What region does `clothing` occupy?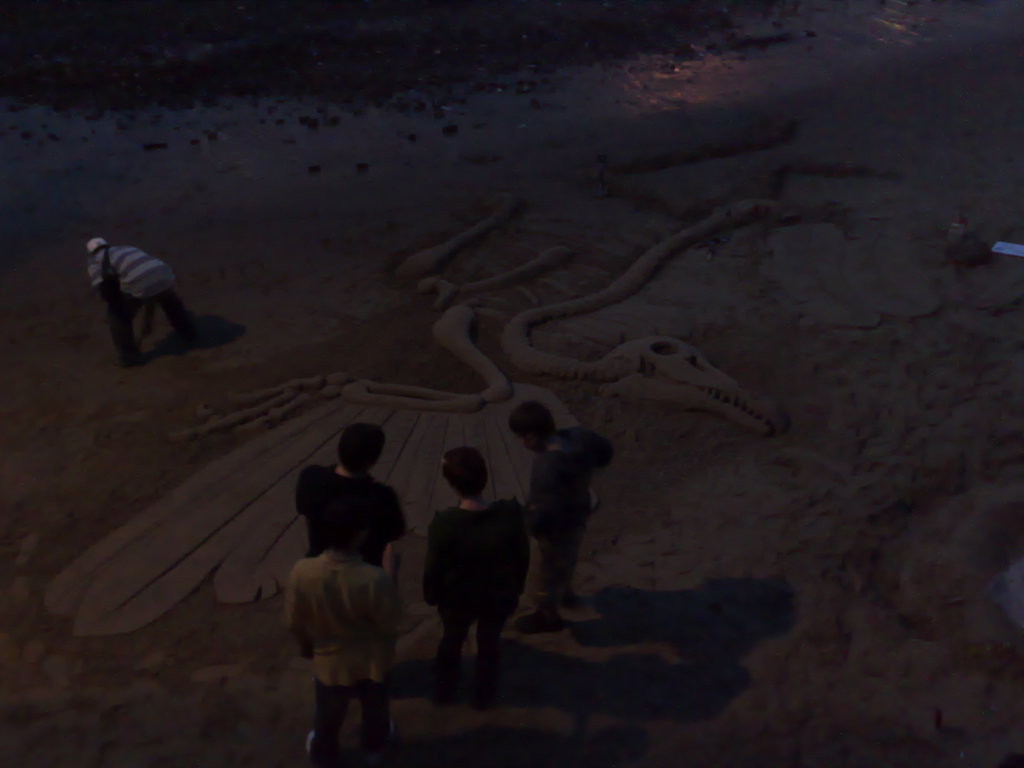
bbox=(90, 243, 201, 367).
